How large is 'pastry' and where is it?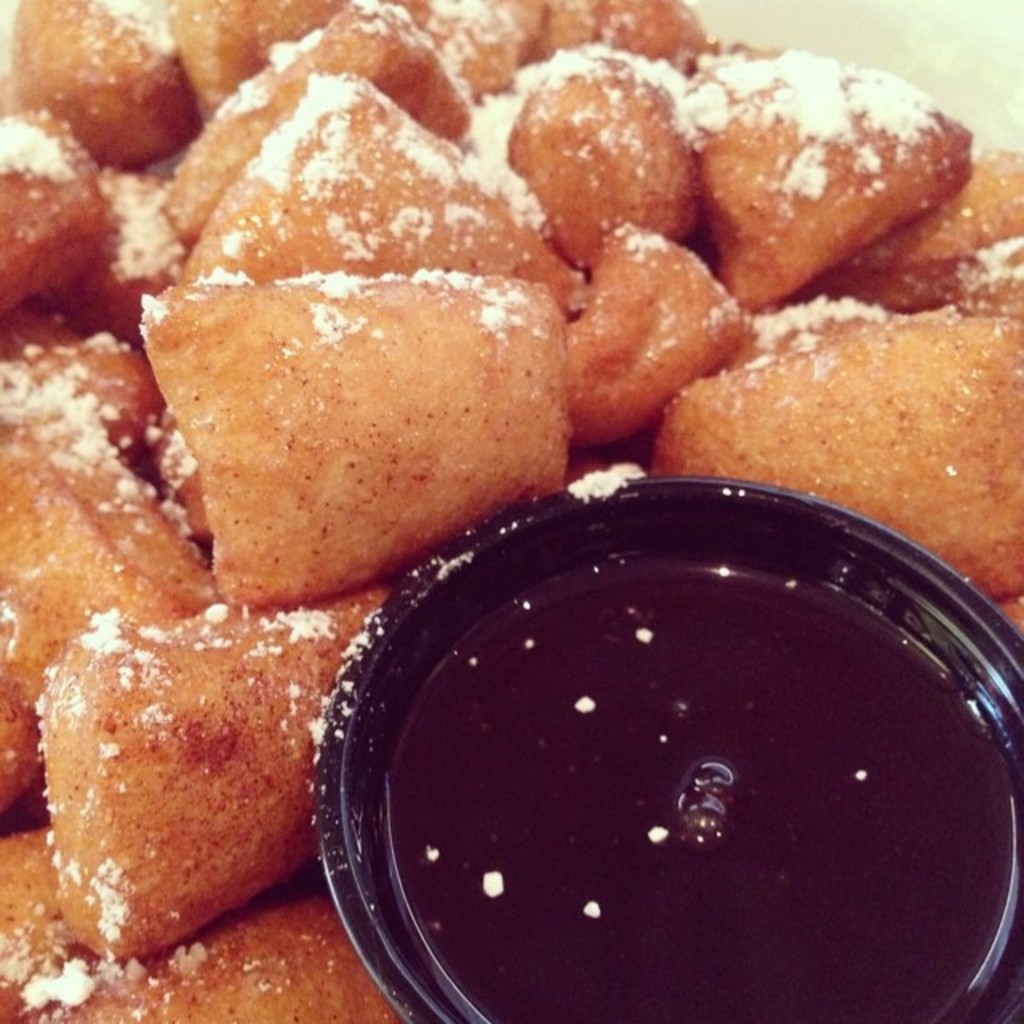
Bounding box: <region>662, 283, 1005, 507</region>.
